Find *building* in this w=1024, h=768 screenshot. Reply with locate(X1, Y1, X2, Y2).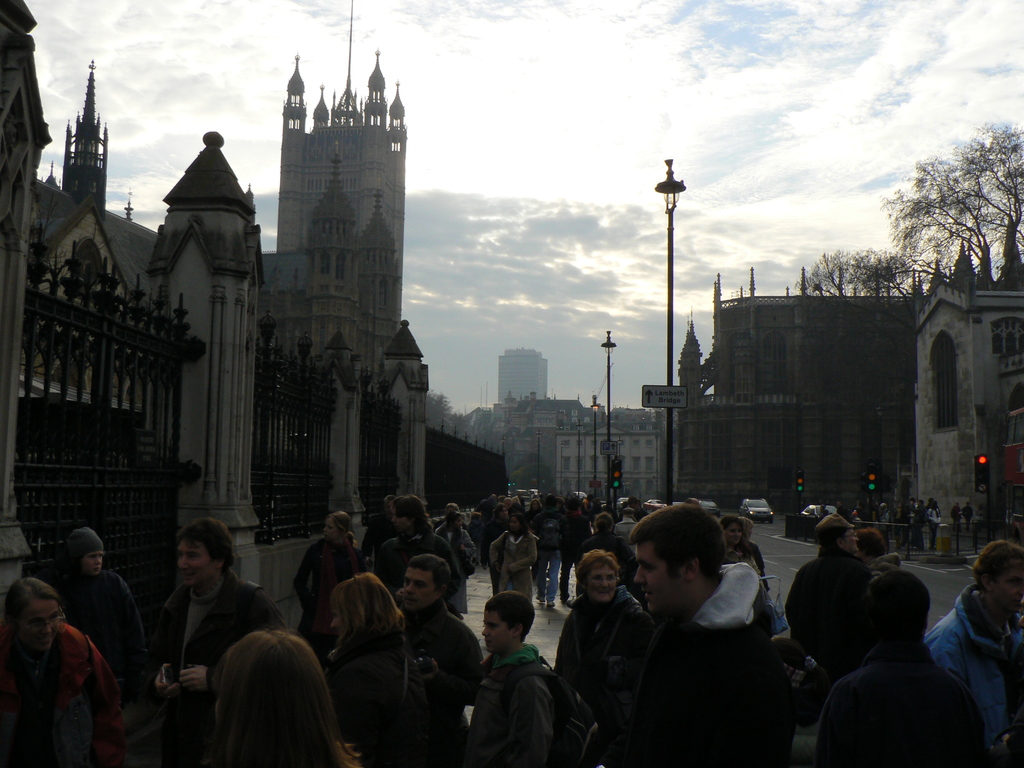
locate(489, 343, 547, 399).
